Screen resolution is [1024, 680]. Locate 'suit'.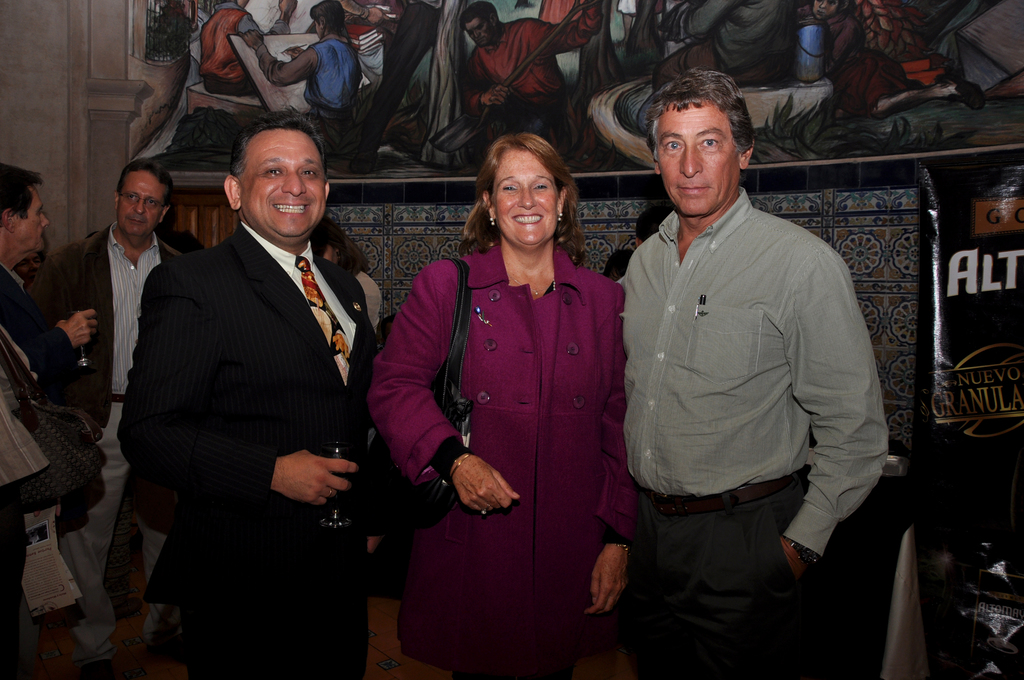
box(114, 221, 380, 603).
